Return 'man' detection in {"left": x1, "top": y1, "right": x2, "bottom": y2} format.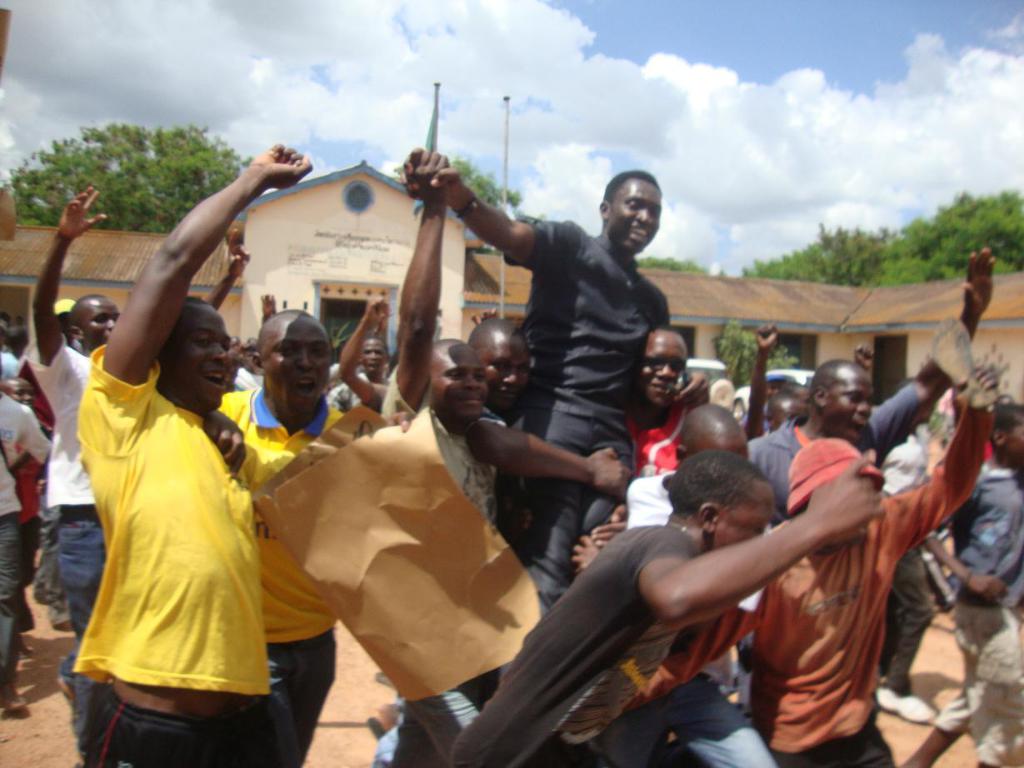
{"left": 375, "top": 145, "right": 502, "bottom": 767}.
